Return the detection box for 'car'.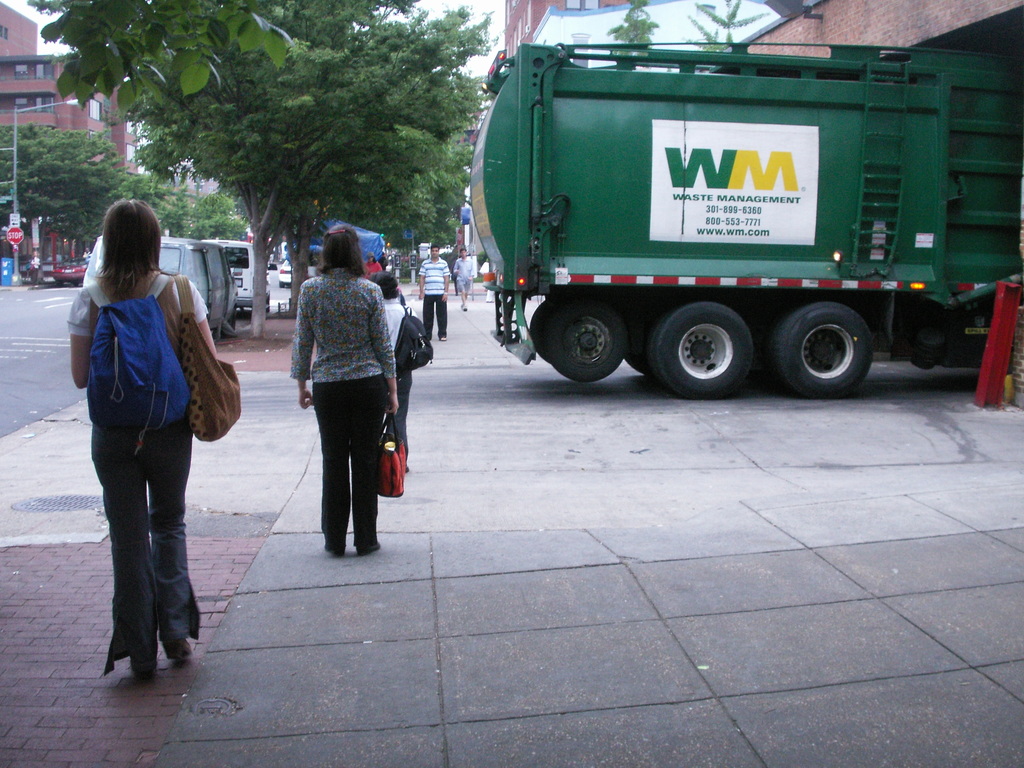
locate(278, 259, 289, 288).
